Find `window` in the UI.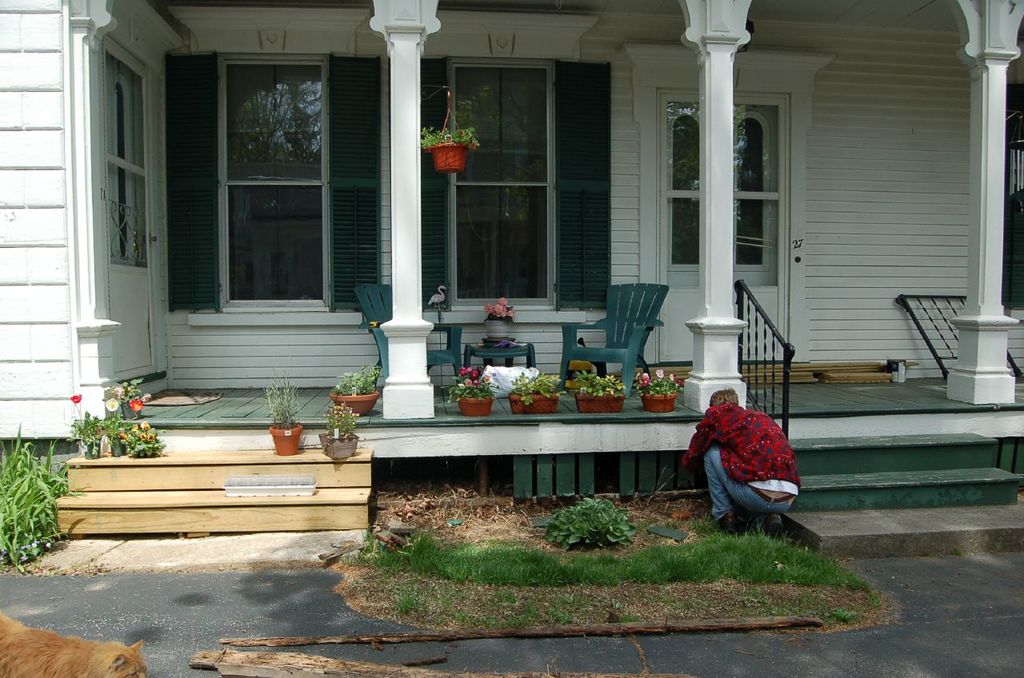
UI element at {"left": 100, "top": 33, "right": 154, "bottom": 274}.
